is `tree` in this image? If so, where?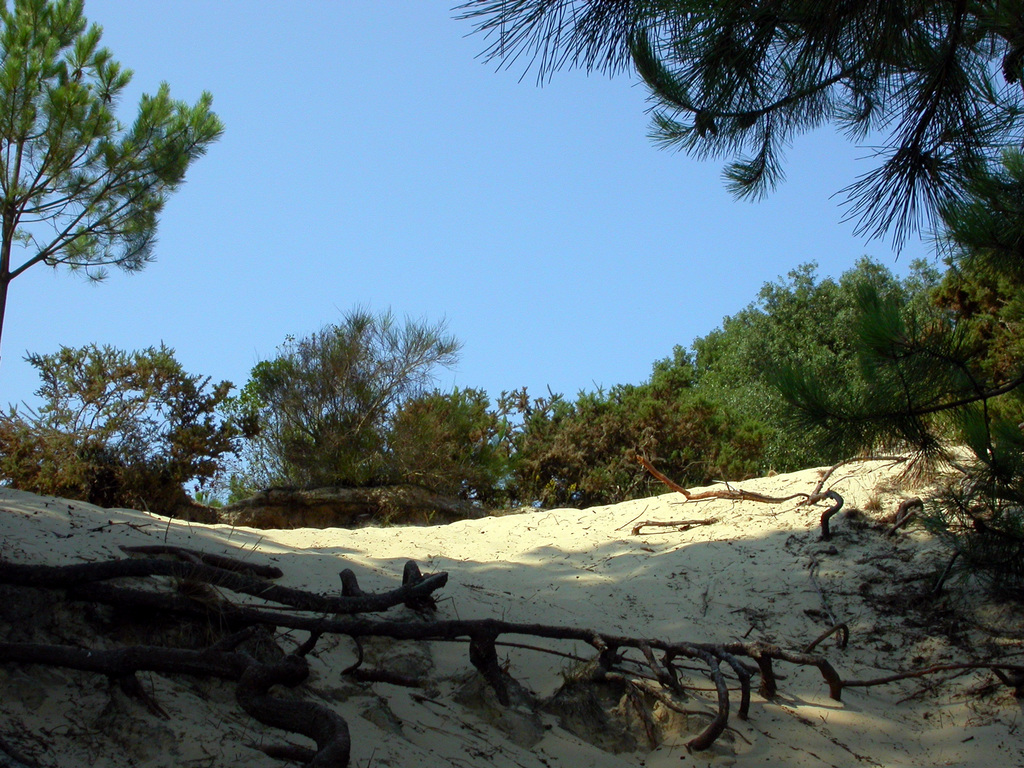
Yes, at x1=42 y1=335 x2=225 y2=495.
